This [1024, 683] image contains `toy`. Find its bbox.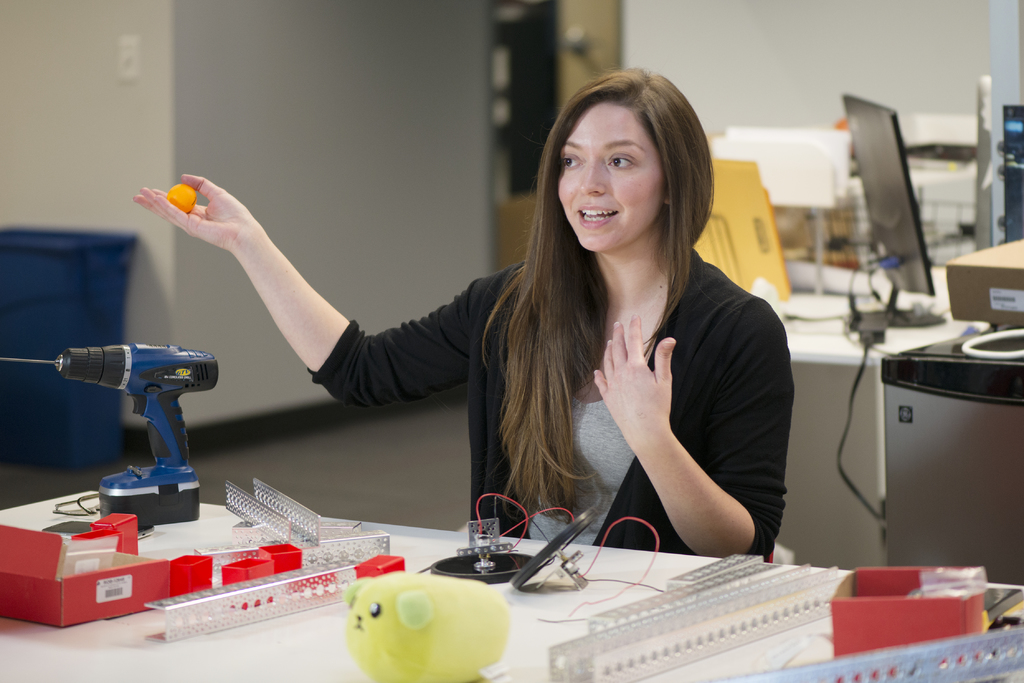
{"left": 335, "top": 559, "right": 531, "bottom": 682}.
